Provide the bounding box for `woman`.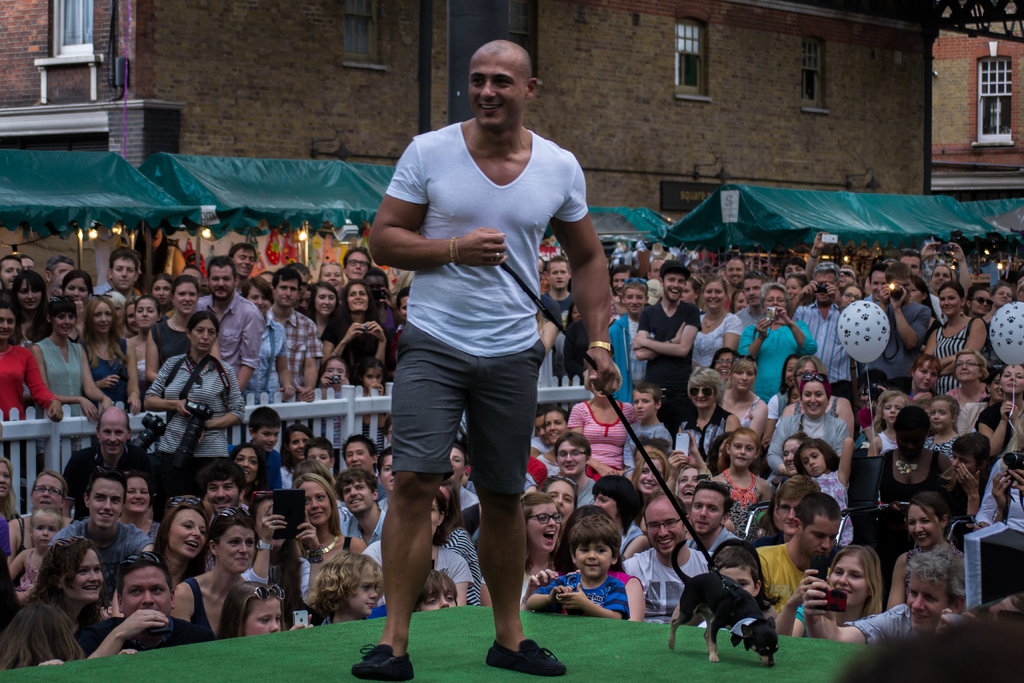
250, 469, 366, 611.
